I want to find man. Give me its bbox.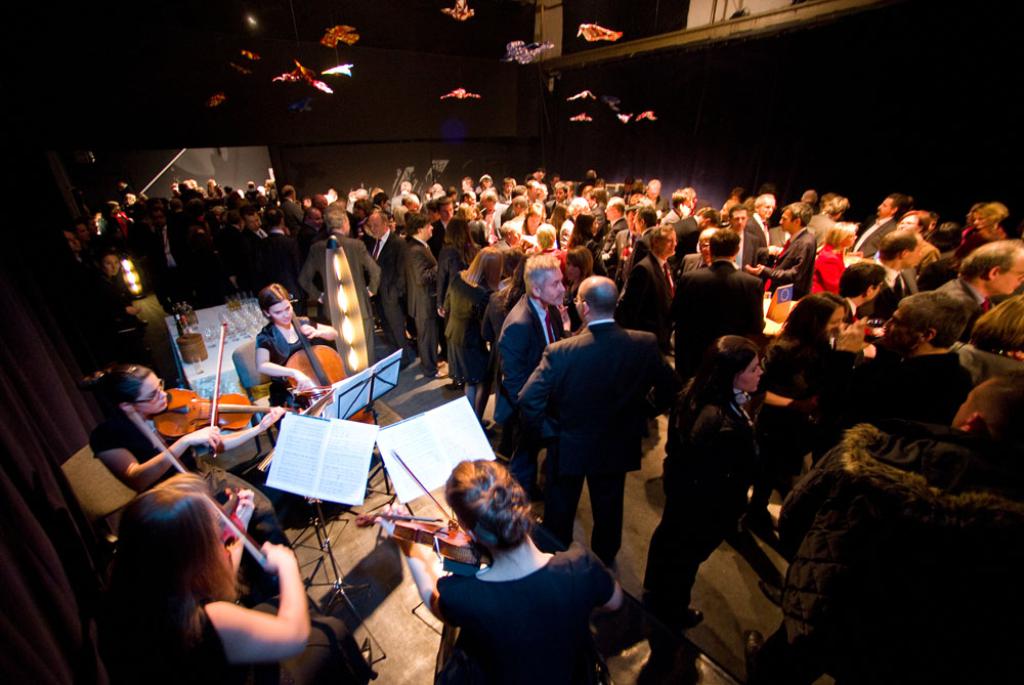
bbox(214, 213, 254, 291).
